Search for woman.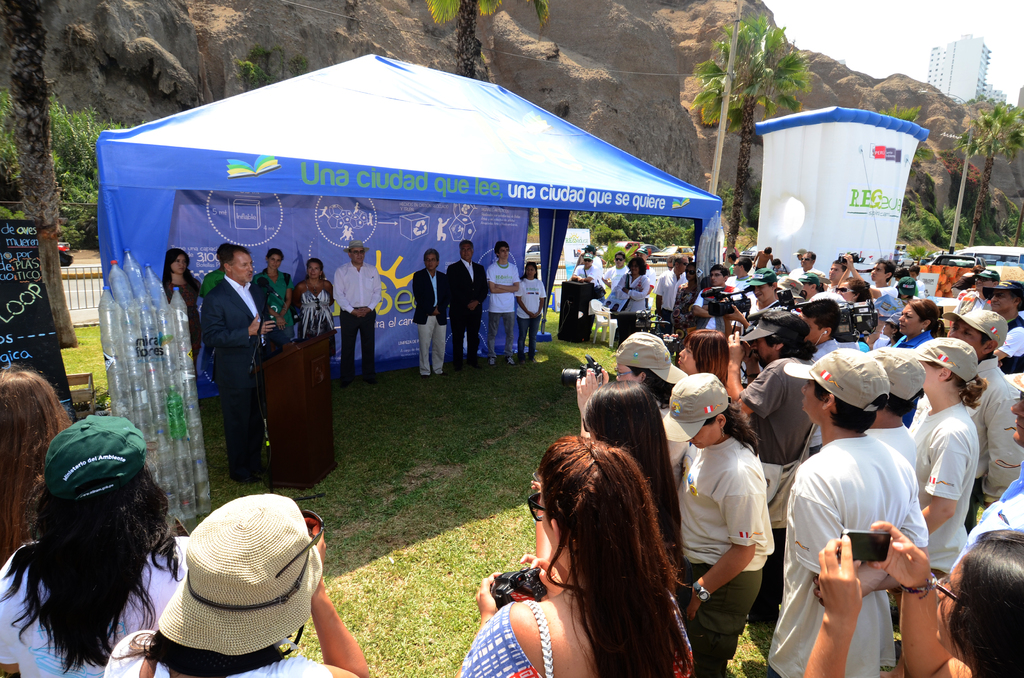
Found at detection(255, 250, 300, 378).
